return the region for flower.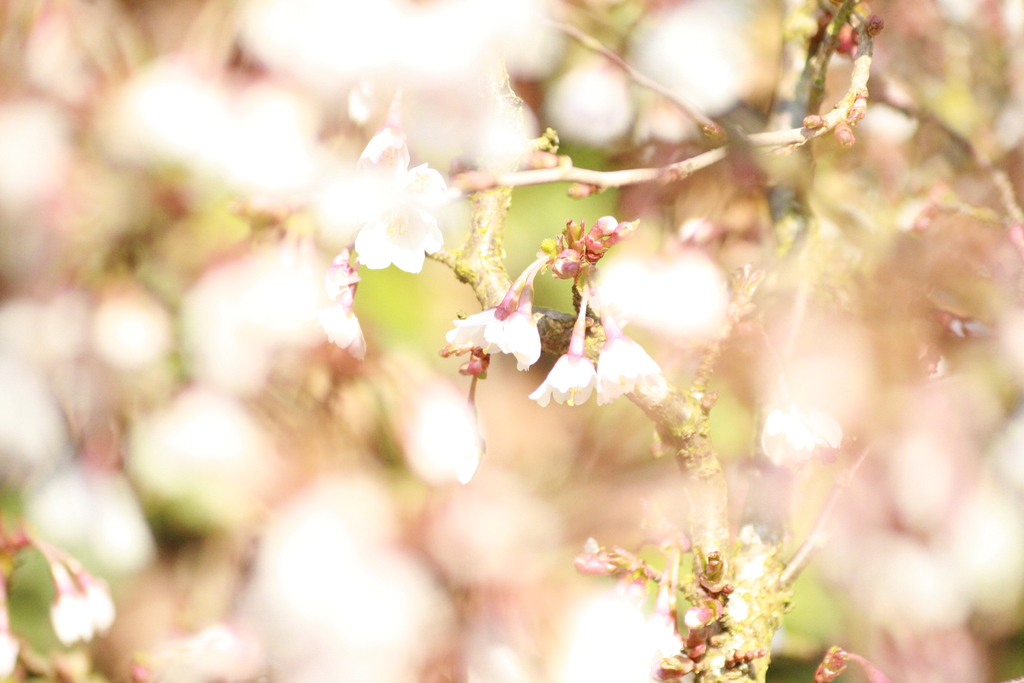
[left=312, top=129, right=460, bottom=274].
